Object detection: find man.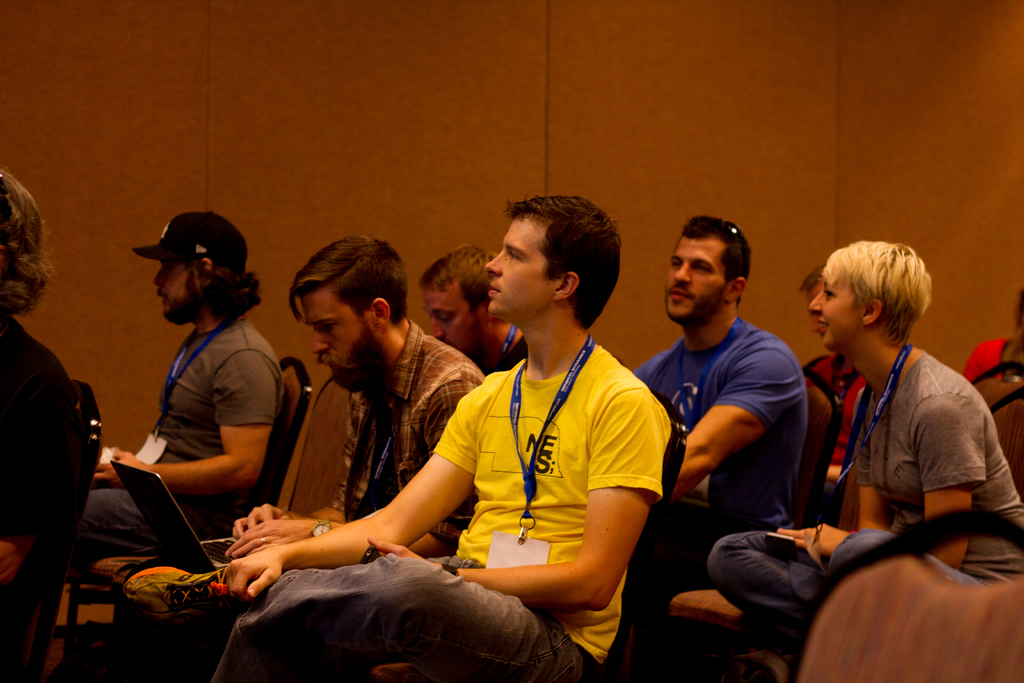
Rect(6, 203, 289, 682).
